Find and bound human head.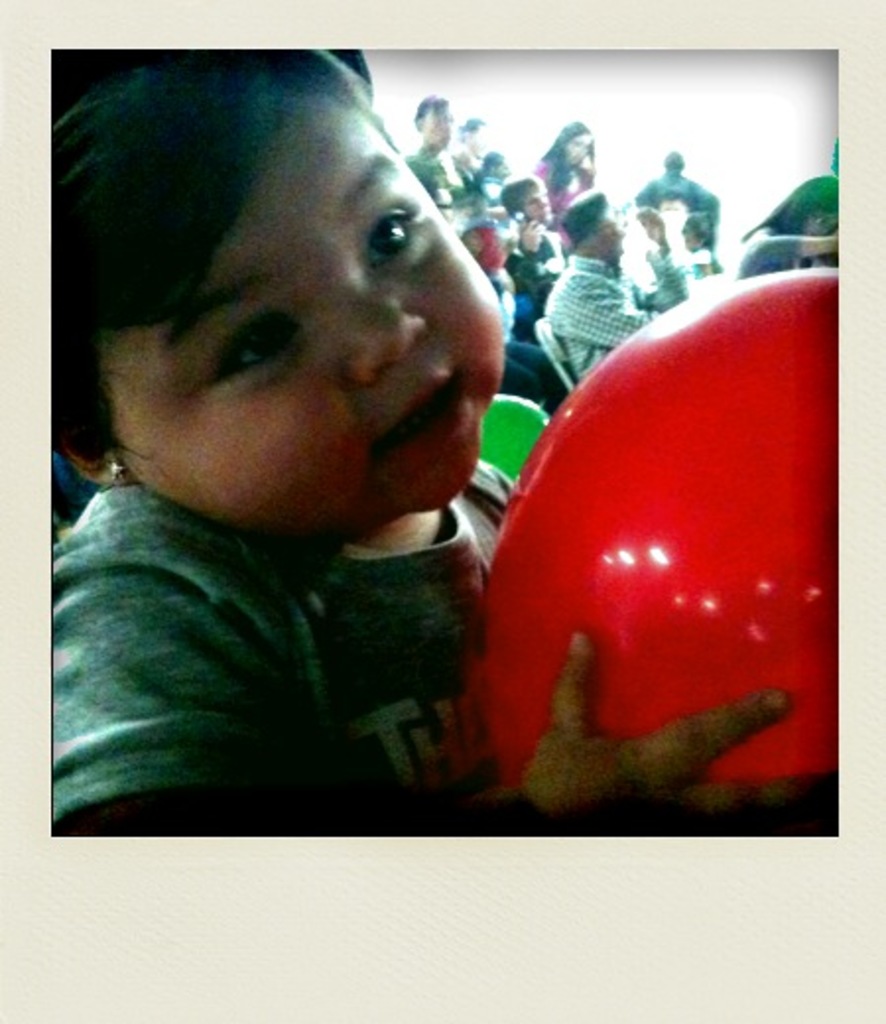
Bound: left=410, top=91, right=459, bottom=148.
